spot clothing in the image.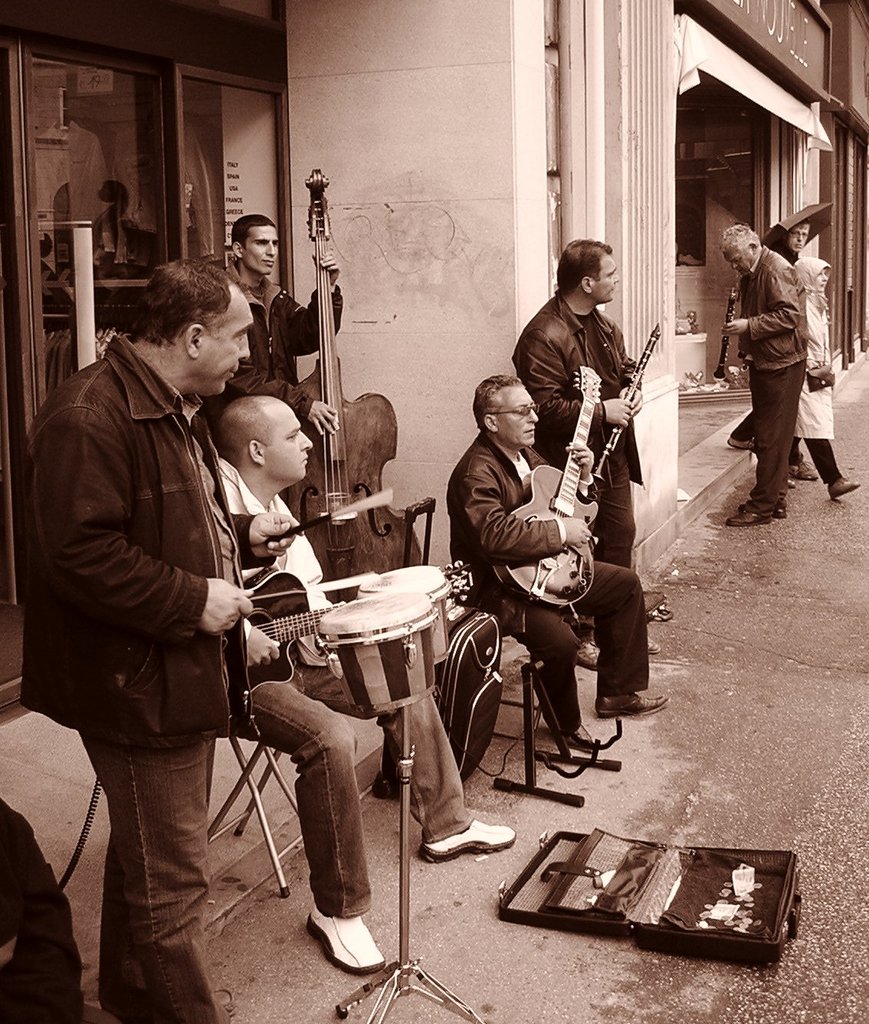
clothing found at x1=736 y1=245 x2=811 y2=519.
